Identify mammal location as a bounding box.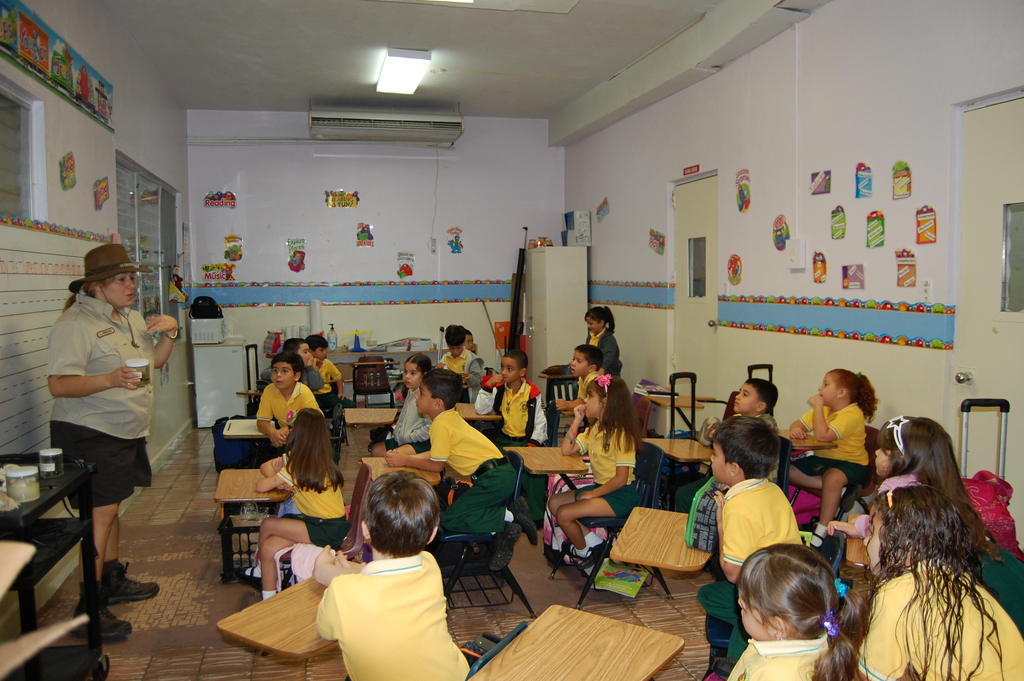
BBox(253, 350, 321, 464).
